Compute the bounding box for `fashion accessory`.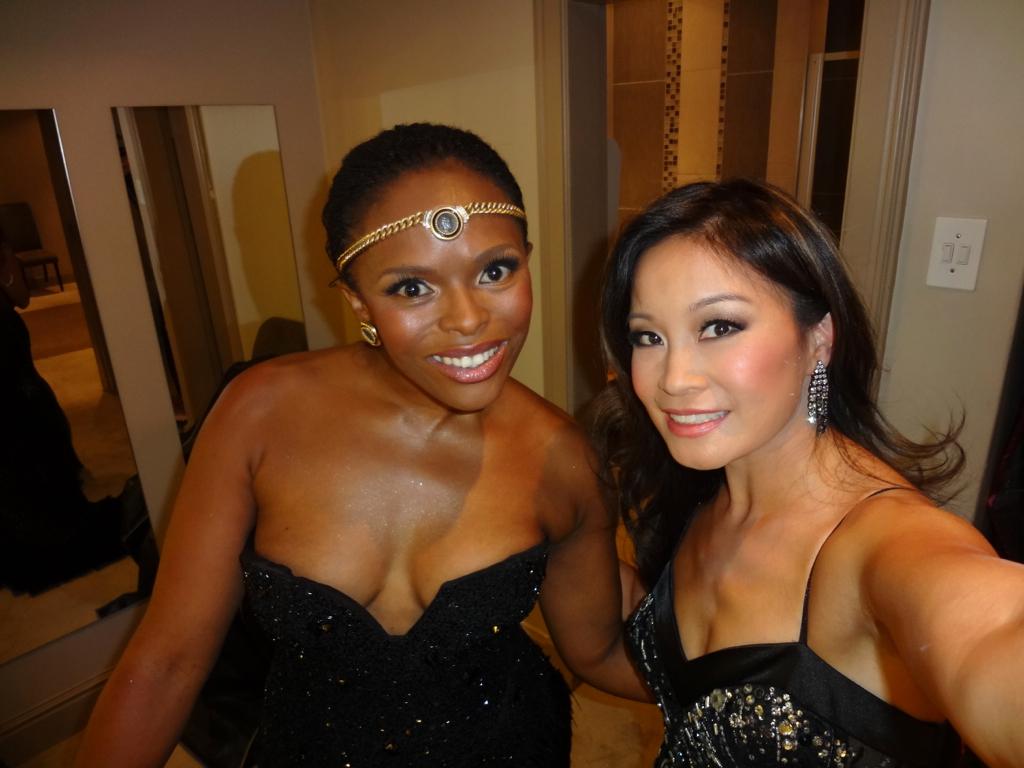
box=[806, 361, 834, 430].
